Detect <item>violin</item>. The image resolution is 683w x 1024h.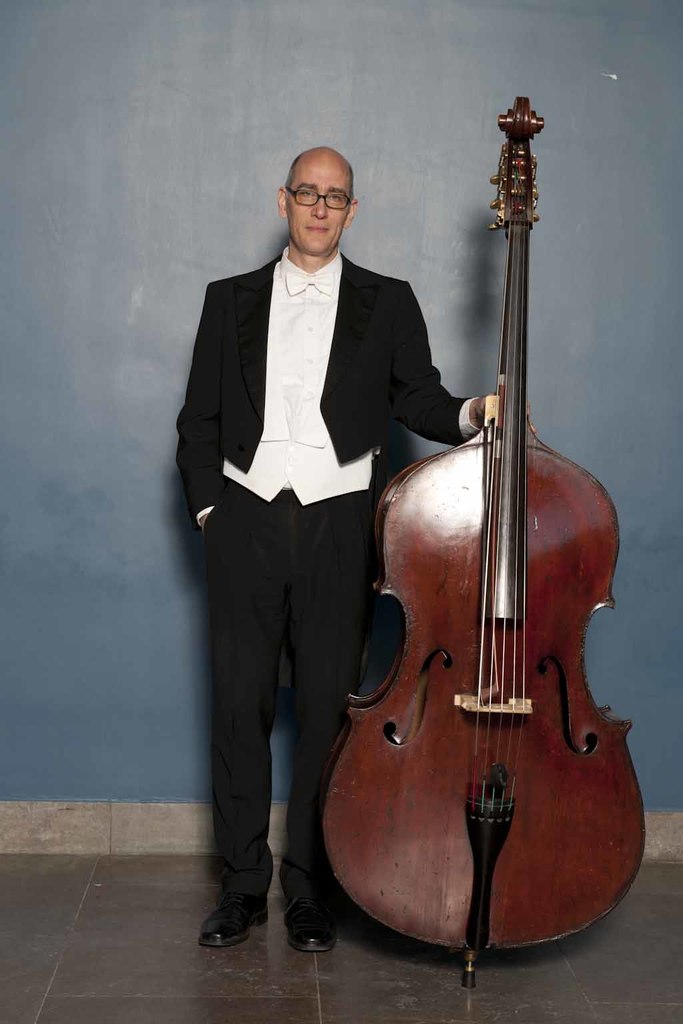
pyautogui.locateOnScreen(325, 96, 644, 996).
